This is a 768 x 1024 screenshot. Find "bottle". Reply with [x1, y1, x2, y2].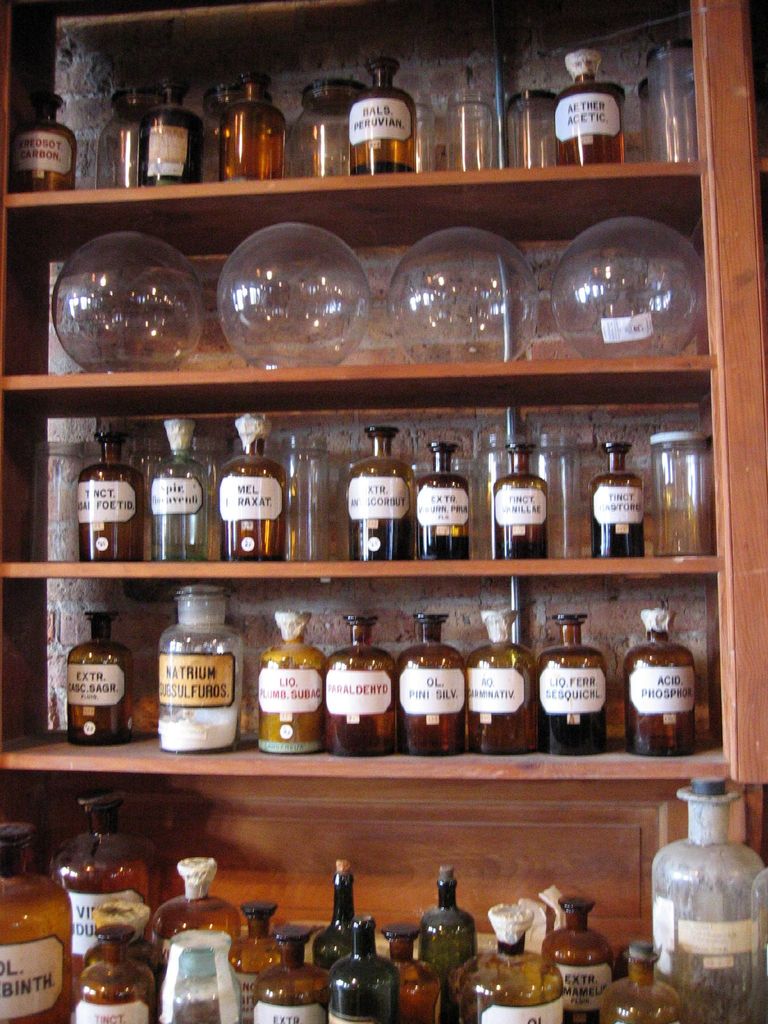
[589, 440, 646, 560].
